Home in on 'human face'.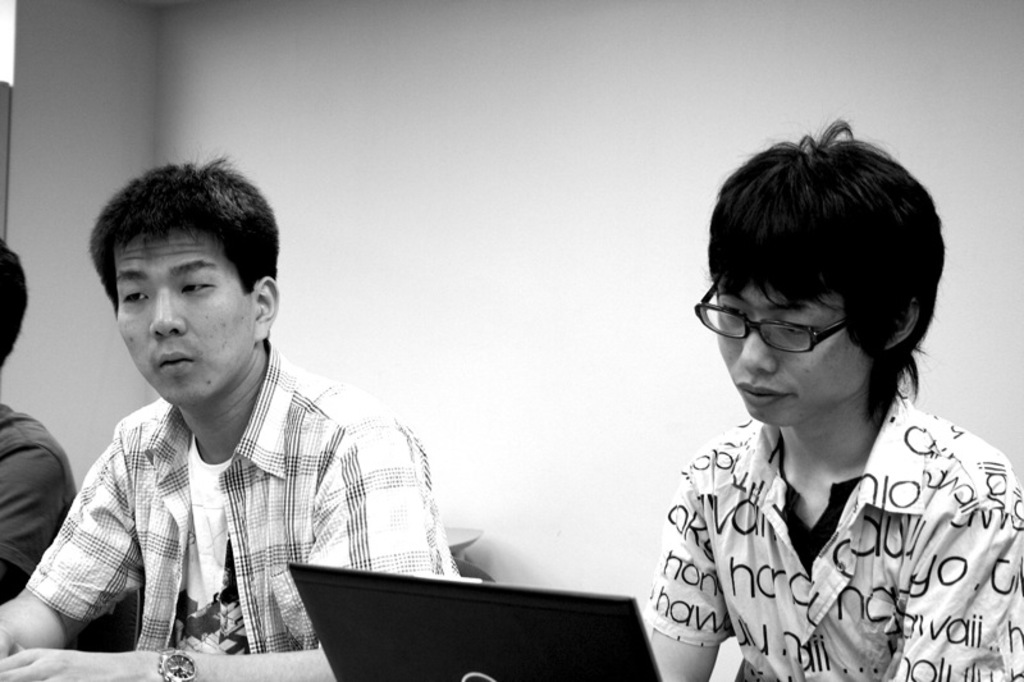
Homed in at bbox(116, 228, 252, 407).
